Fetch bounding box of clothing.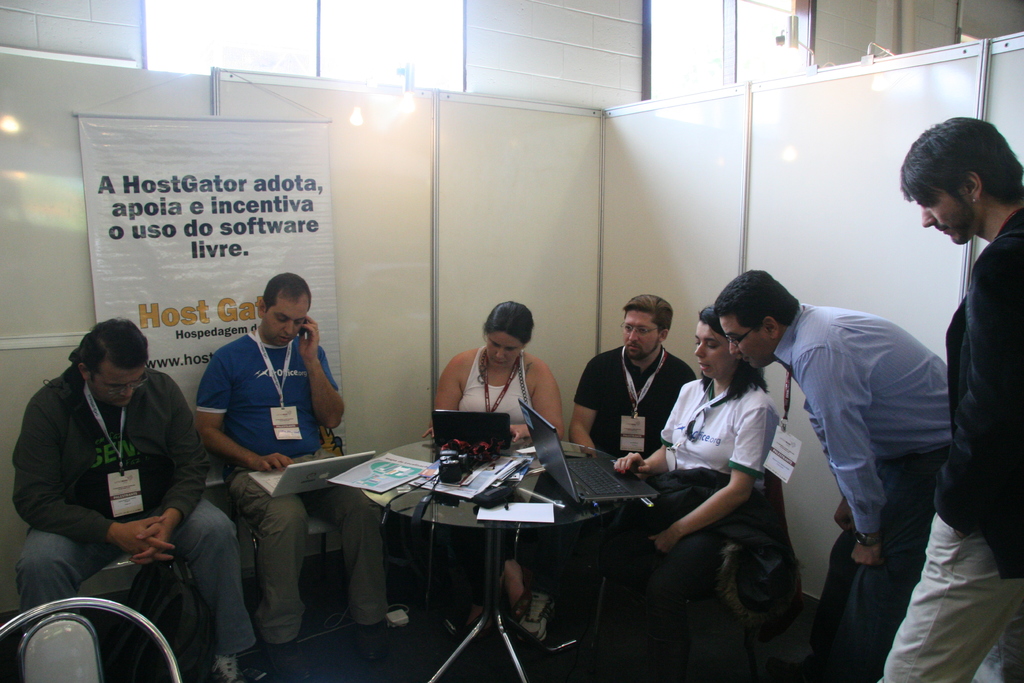
Bbox: box(869, 206, 1016, 682).
